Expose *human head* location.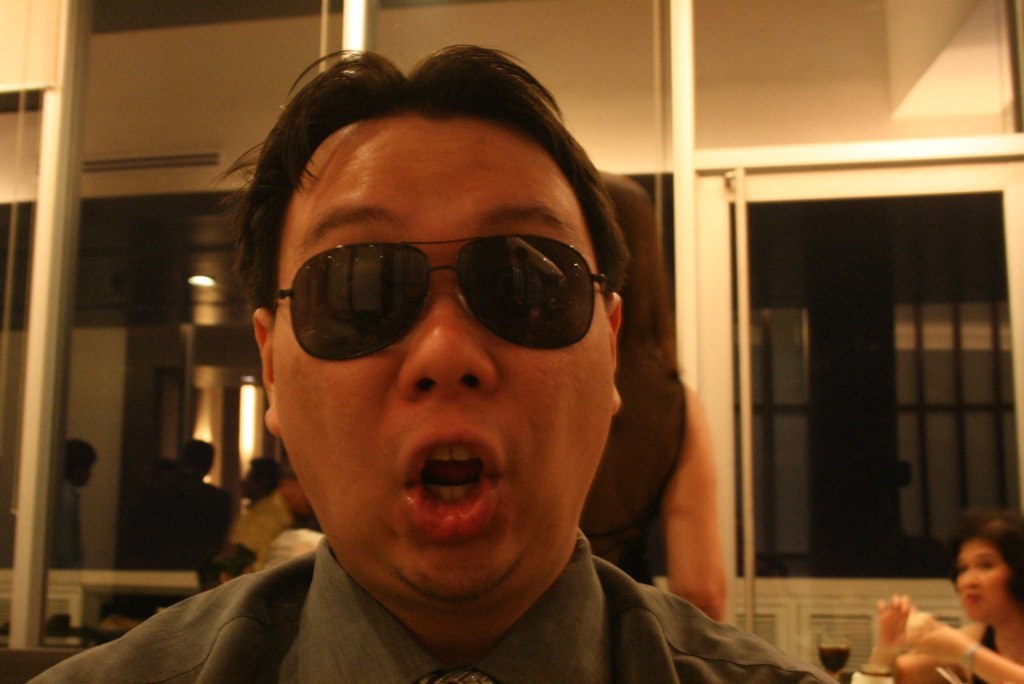
Exposed at box=[239, 457, 284, 501].
